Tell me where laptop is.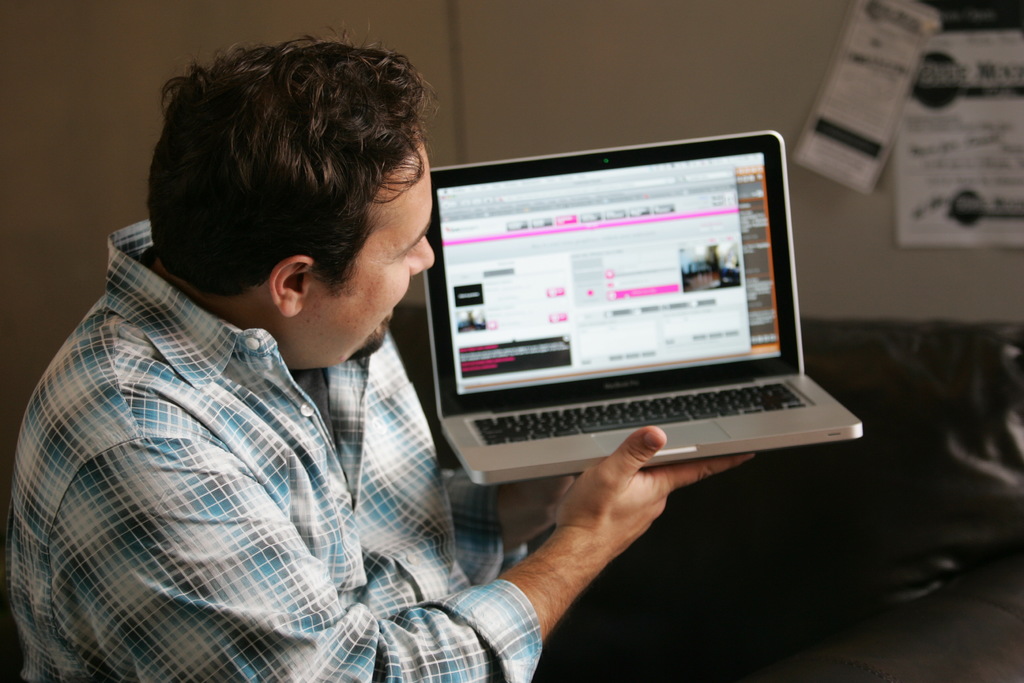
laptop is at bbox(417, 128, 861, 505).
